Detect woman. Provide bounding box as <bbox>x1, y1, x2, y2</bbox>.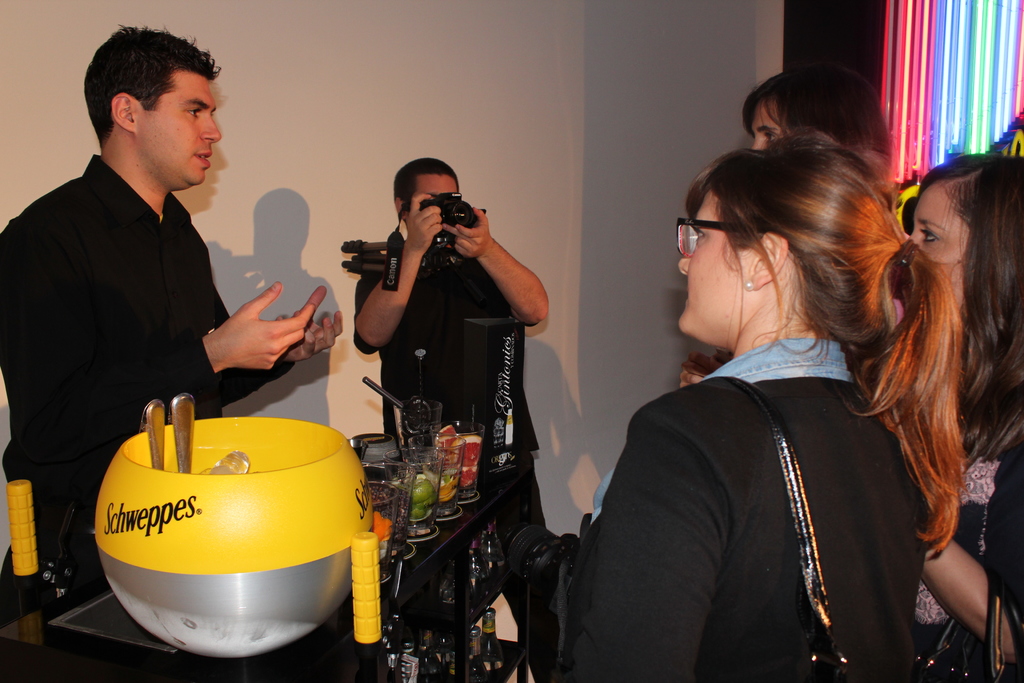
<bbox>674, 68, 888, 388</bbox>.
